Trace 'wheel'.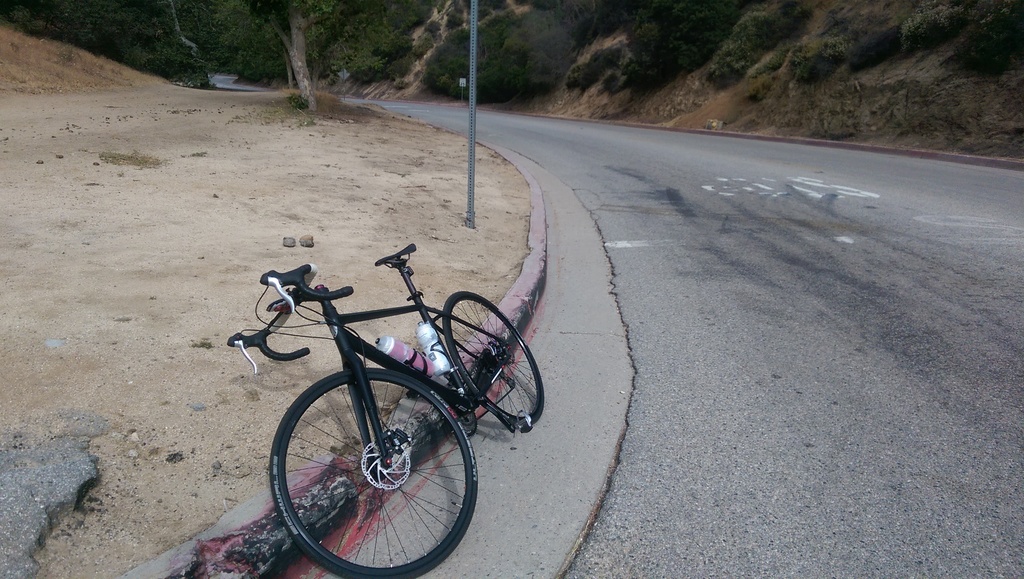
Traced to 259,368,470,559.
